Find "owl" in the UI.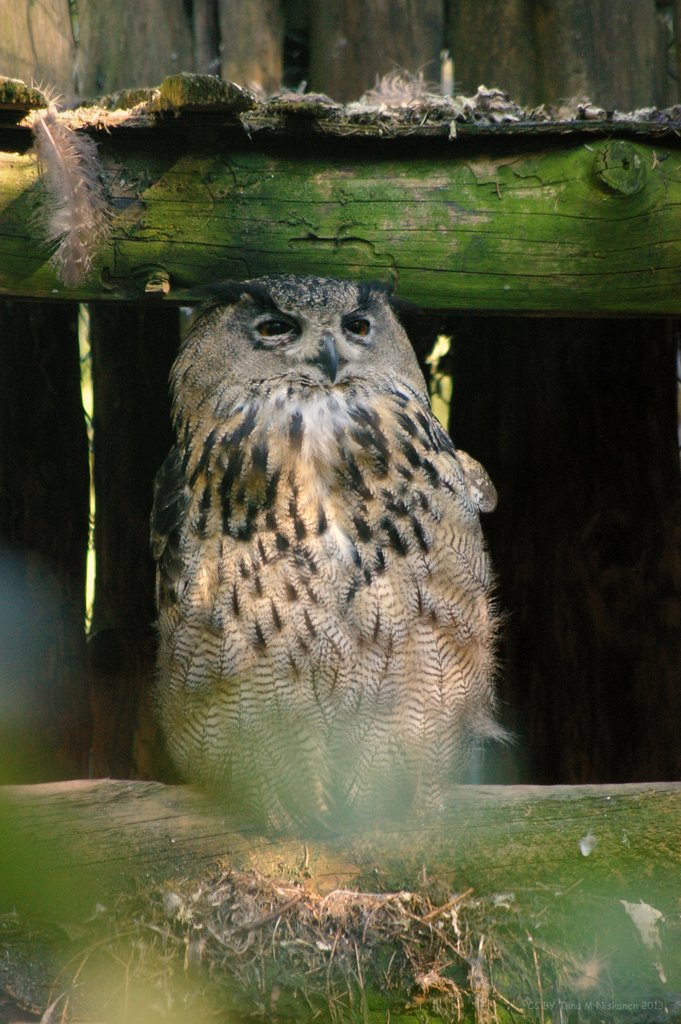
UI element at Rect(150, 273, 509, 844).
